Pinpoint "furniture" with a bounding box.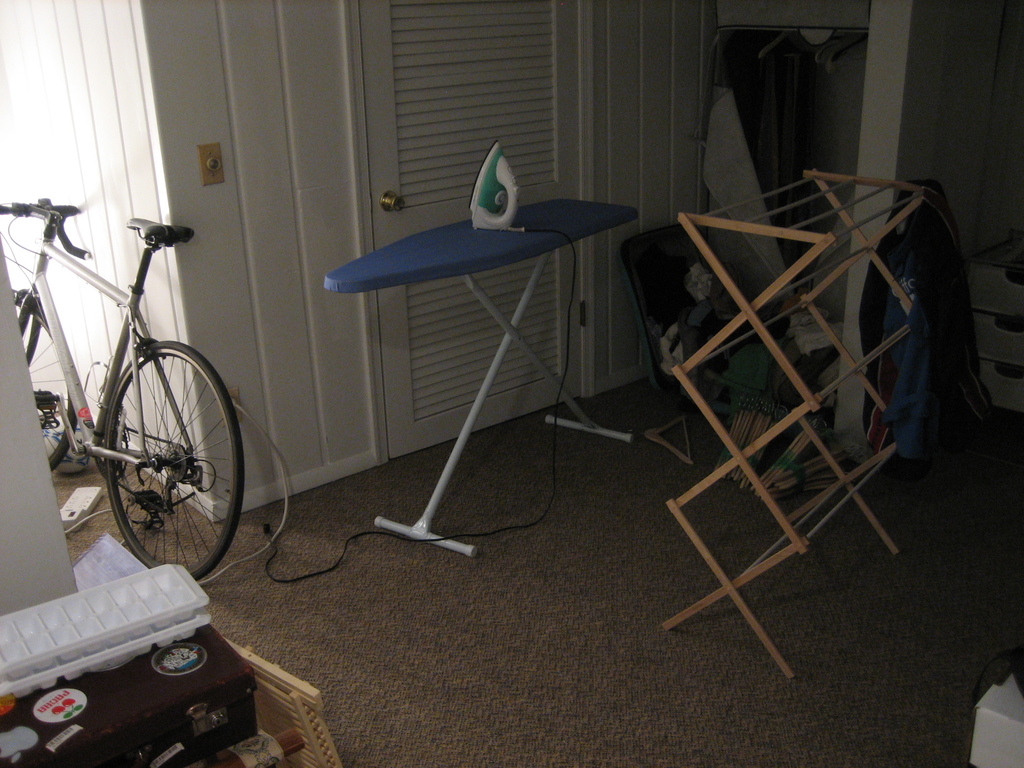
box(662, 168, 925, 680).
